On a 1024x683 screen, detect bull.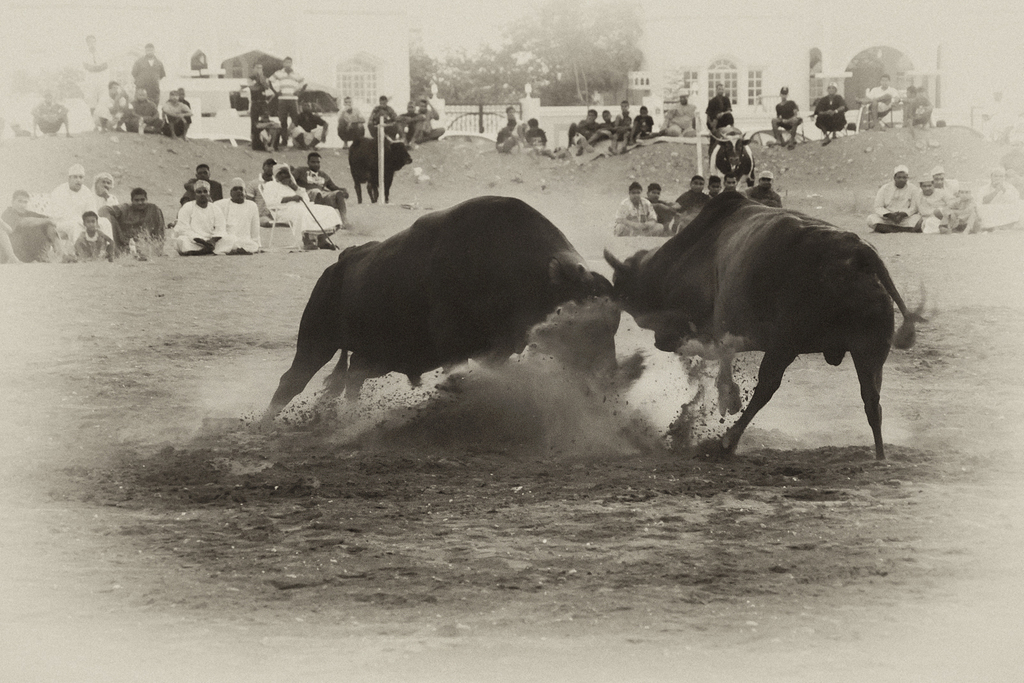
select_region(597, 186, 934, 465).
